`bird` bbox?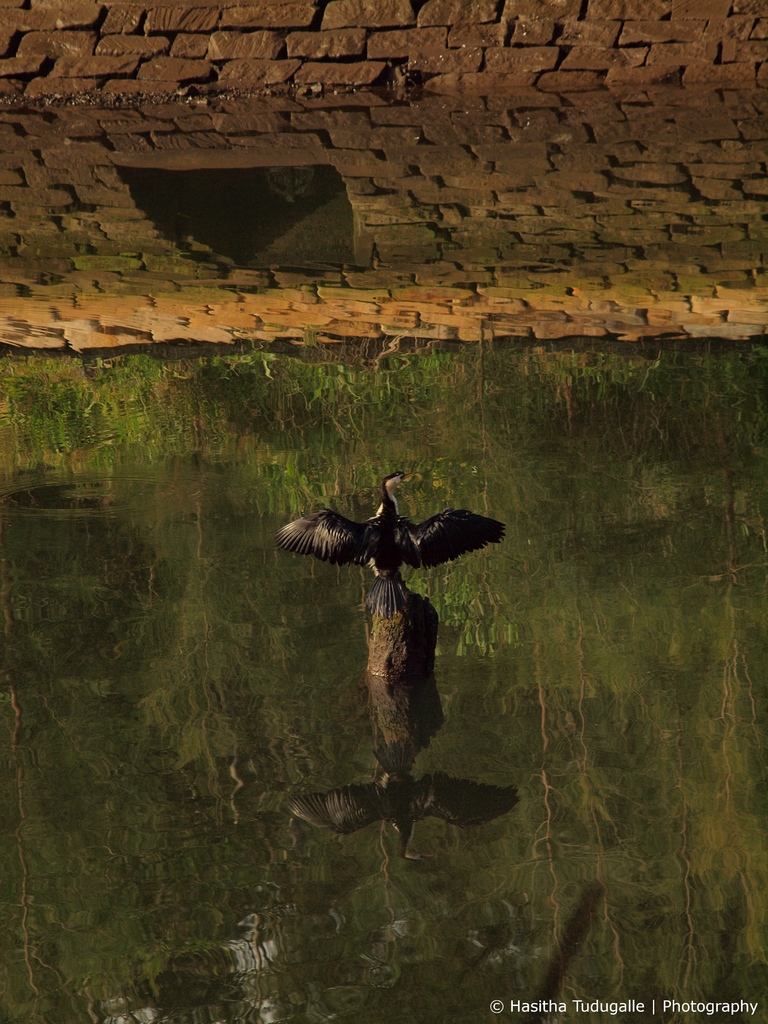
271,477,518,596
